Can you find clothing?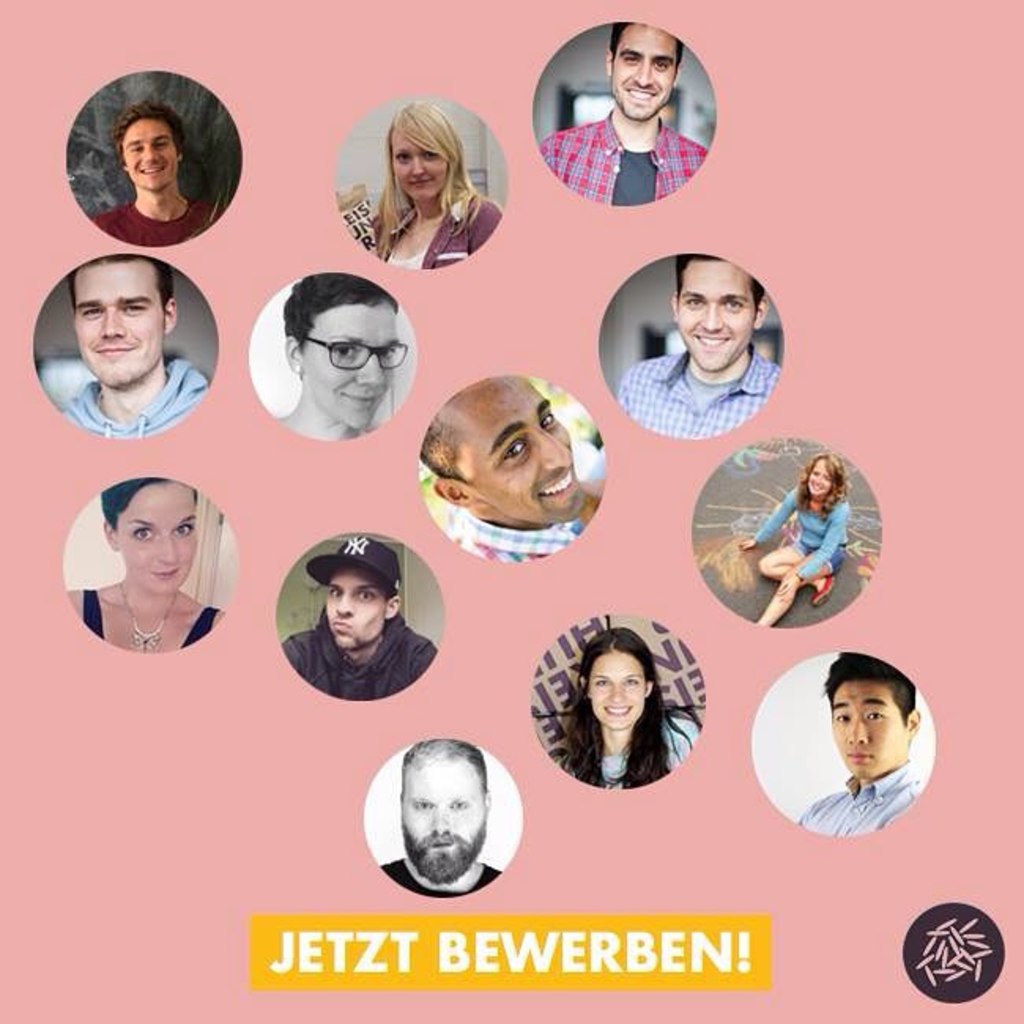
Yes, bounding box: [x1=71, y1=362, x2=194, y2=430].
